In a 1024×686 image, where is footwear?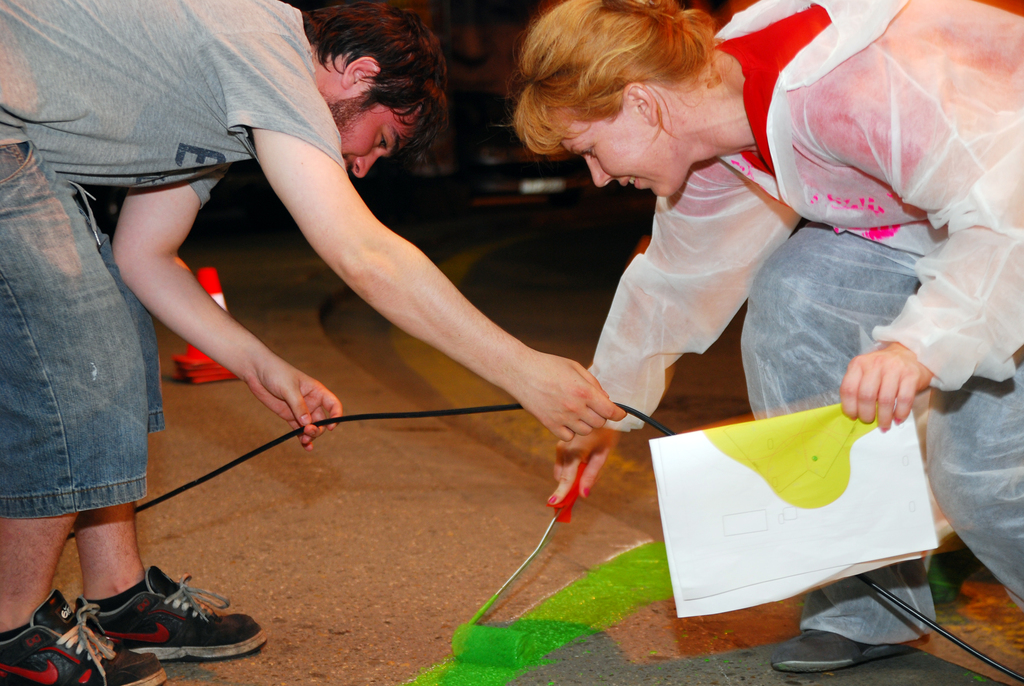
box=[72, 566, 268, 653].
